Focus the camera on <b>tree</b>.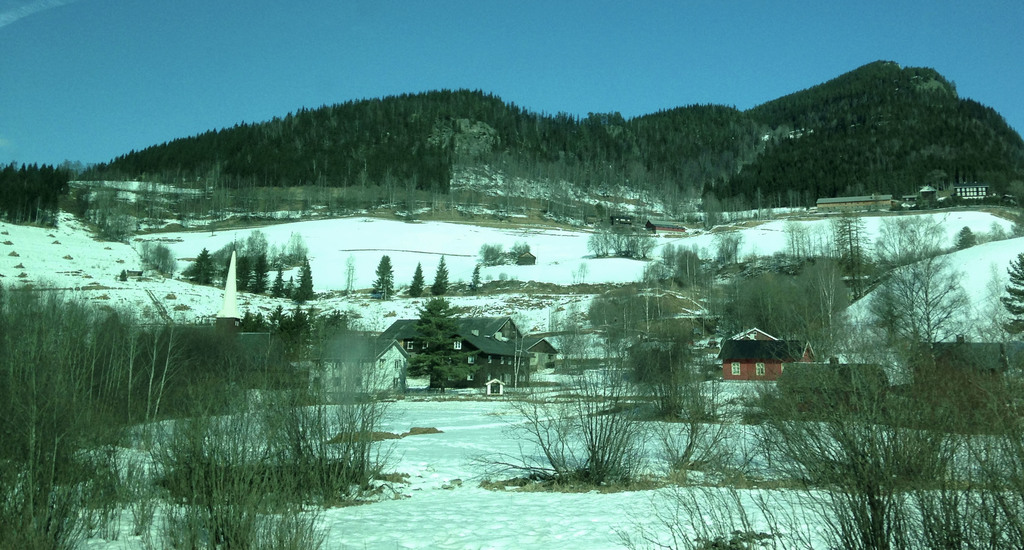
Focus region: rect(46, 165, 74, 226).
